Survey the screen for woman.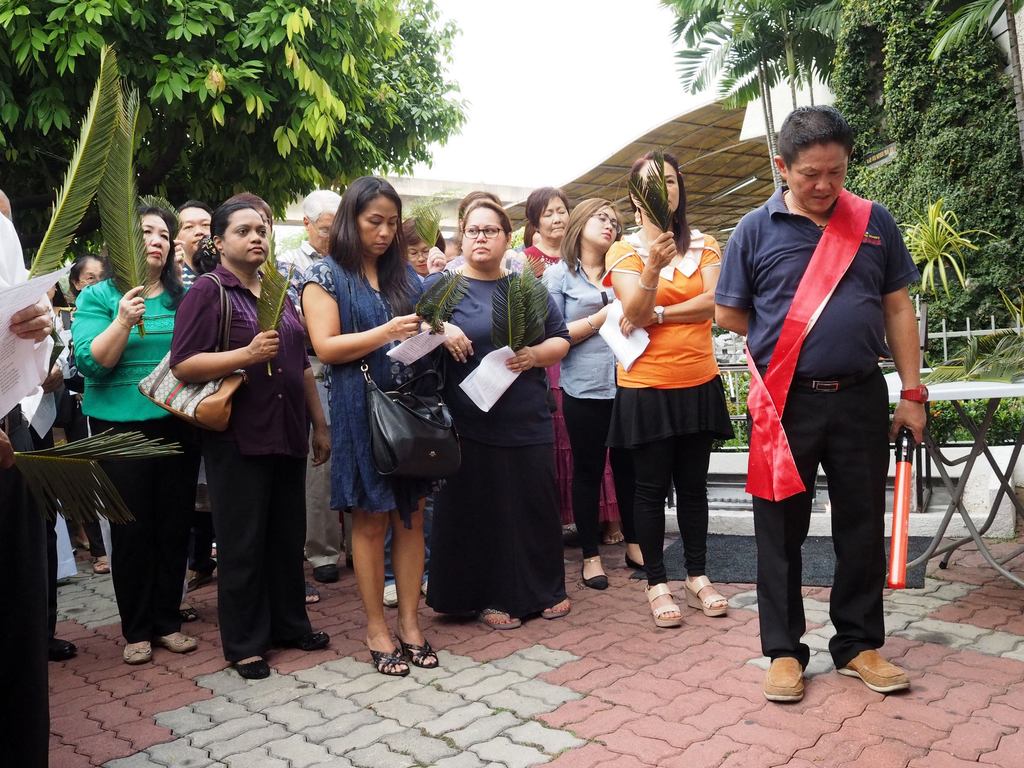
Survey found: 49/241/116/382.
